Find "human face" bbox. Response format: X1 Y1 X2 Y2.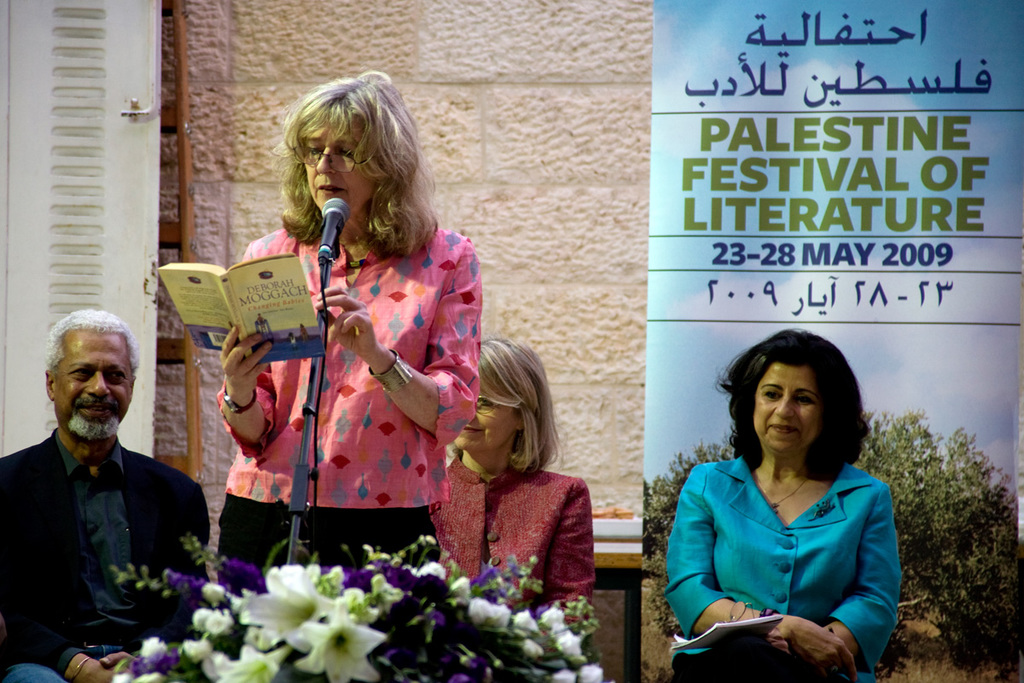
451 387 514 452.
